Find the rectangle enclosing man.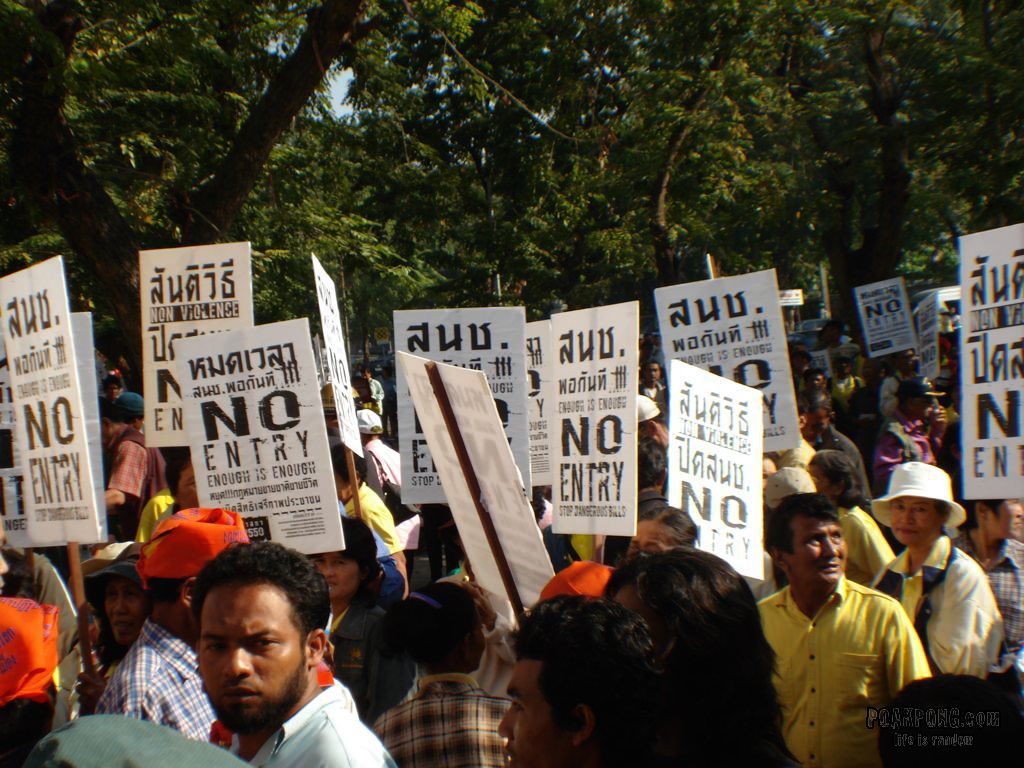
rect(600, 544, 783, 767).
